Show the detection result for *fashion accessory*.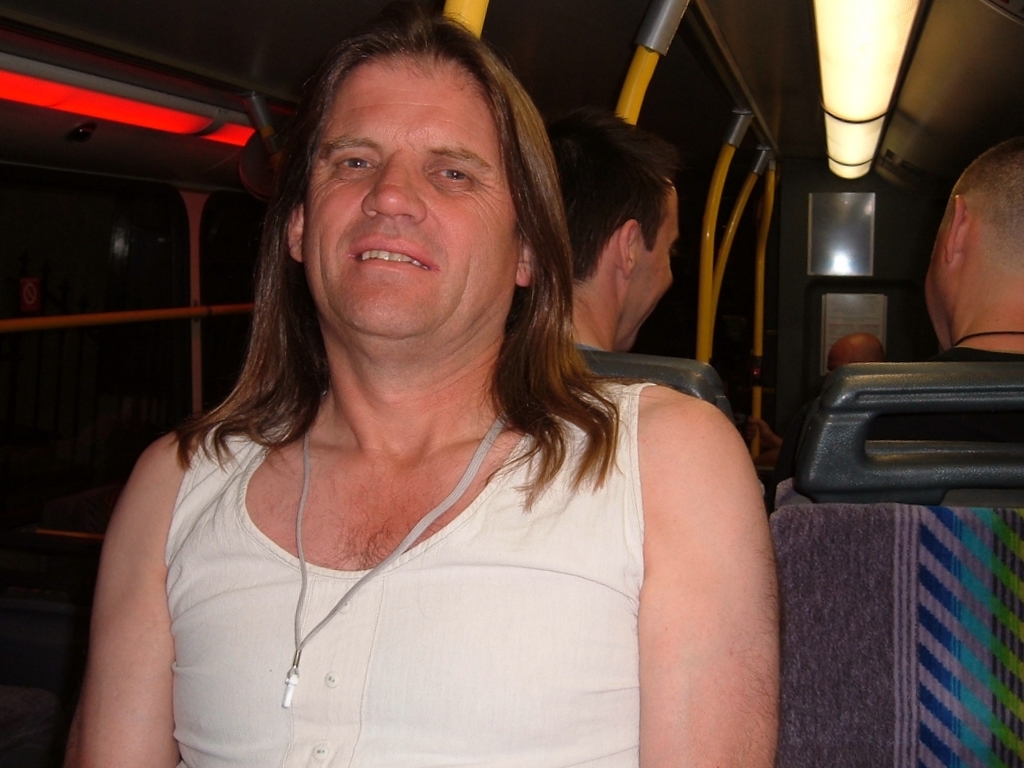
952:329:1023:346.
